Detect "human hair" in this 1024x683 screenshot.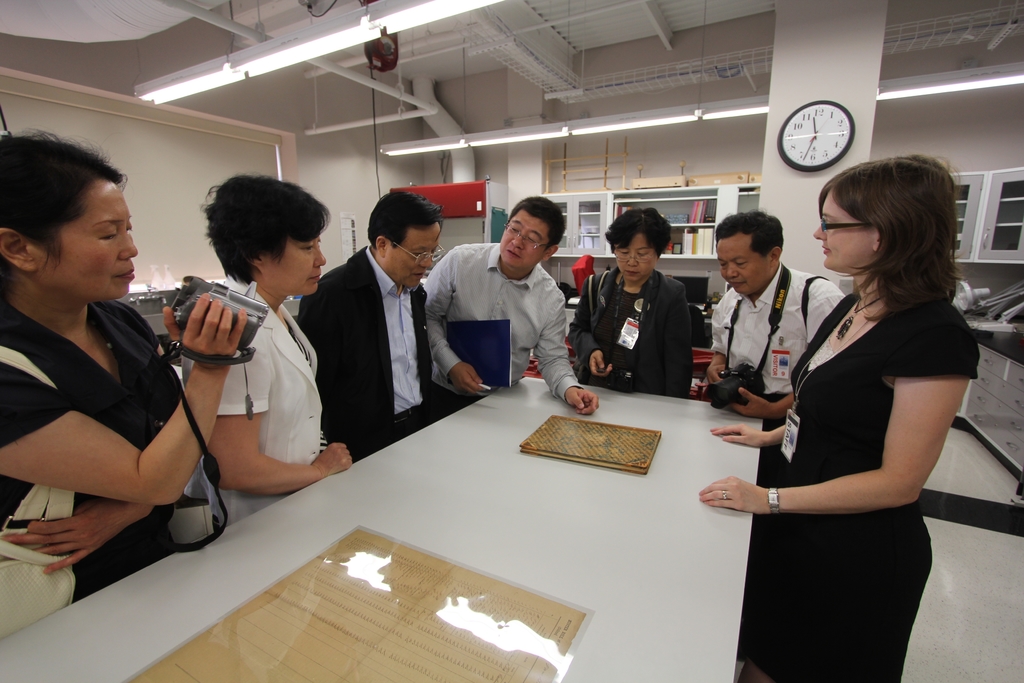
Detection: BBox(505, 193, 568, 256).
